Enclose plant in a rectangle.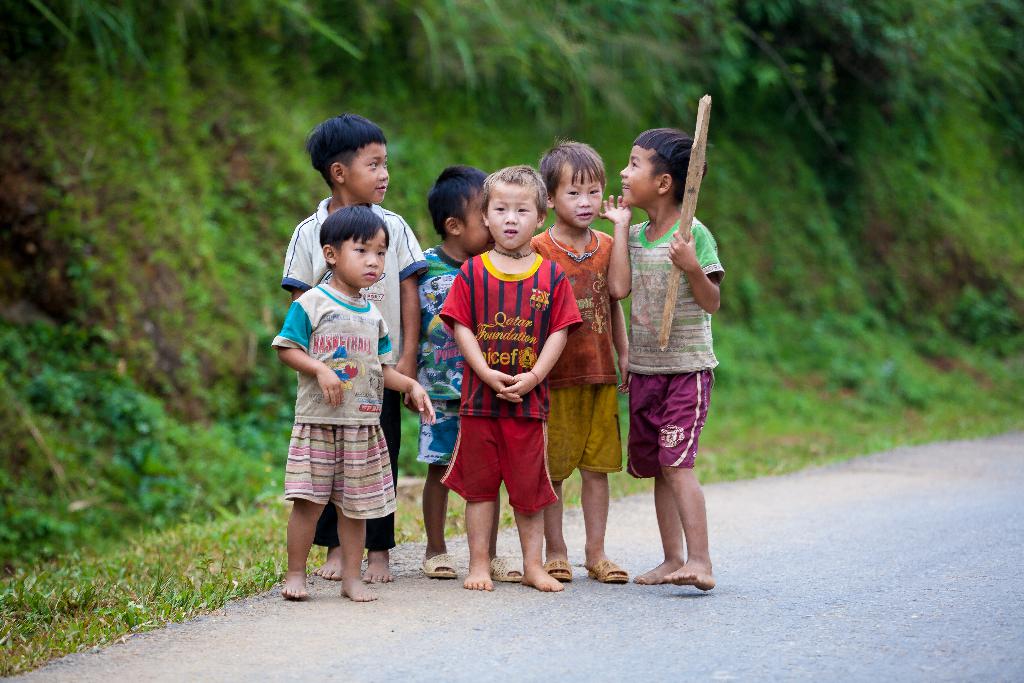
bbox=[929, 259, 1018, 381].
